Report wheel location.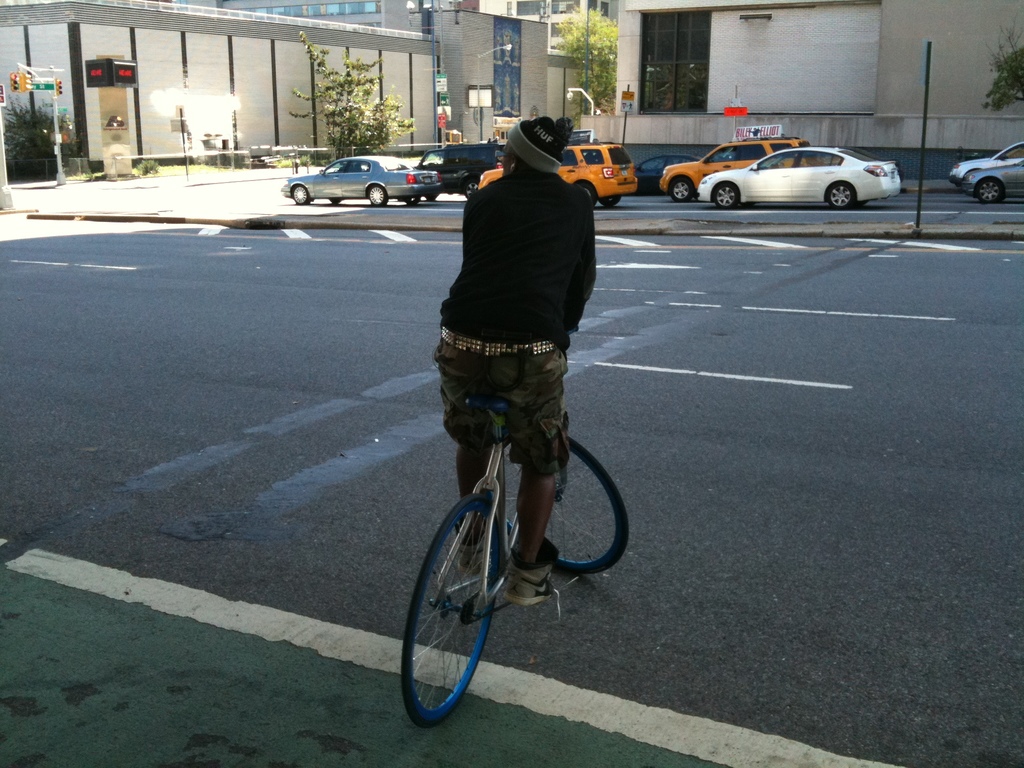
Report: rect(364, 181, 387, 206).
